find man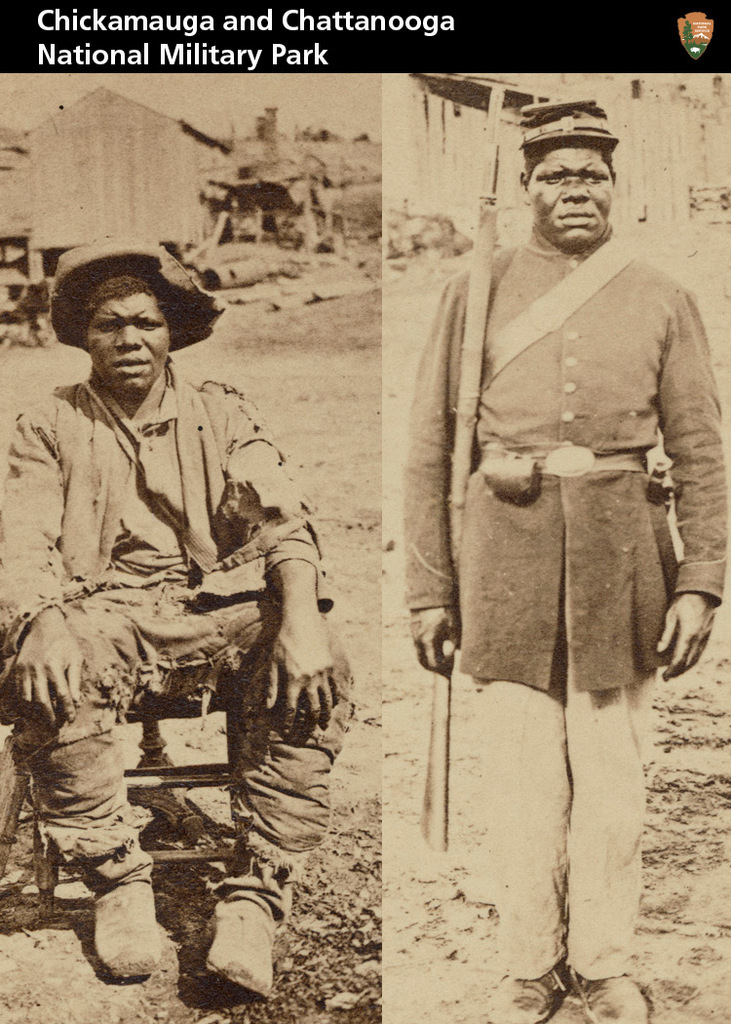
rect(402, 106, 704, 944)
